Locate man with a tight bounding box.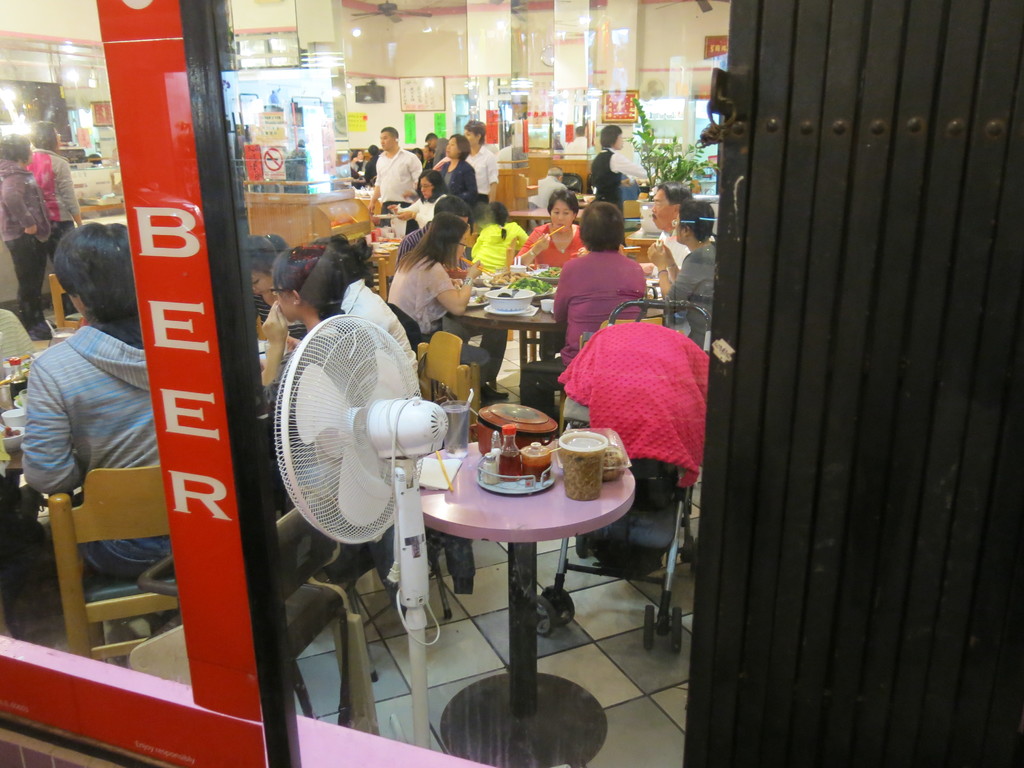
region(667, 193, 717, 337).
